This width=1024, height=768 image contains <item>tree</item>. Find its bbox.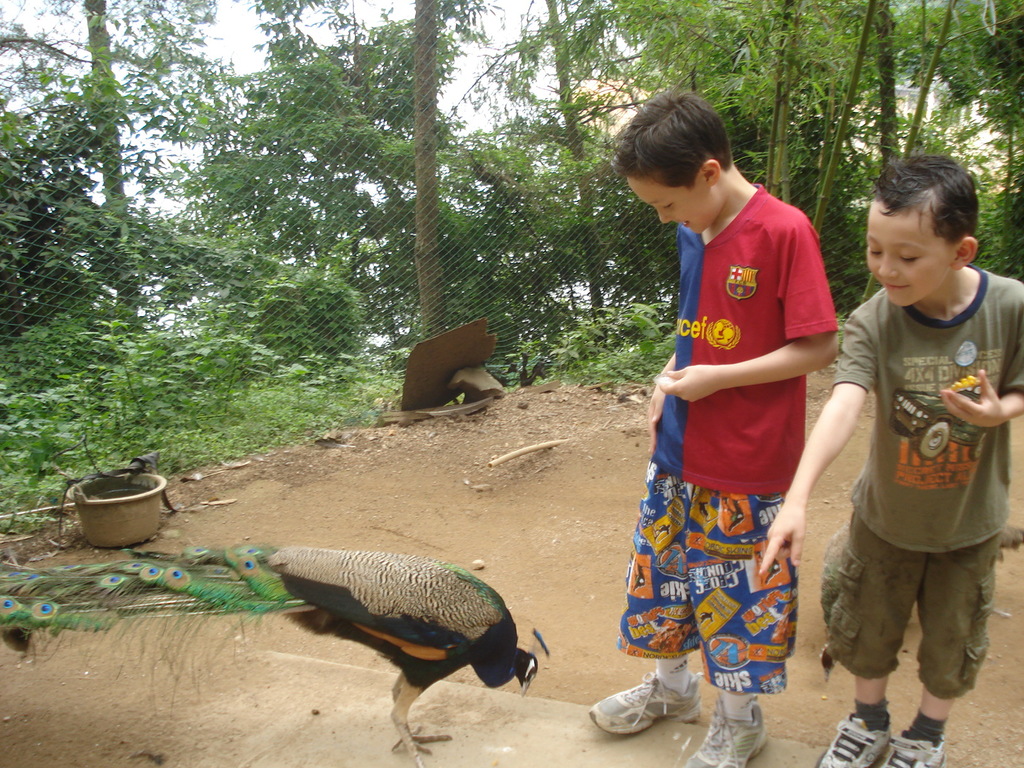
{"left": 936, "top": 0, "right": 1023, "bottom": 273}.
